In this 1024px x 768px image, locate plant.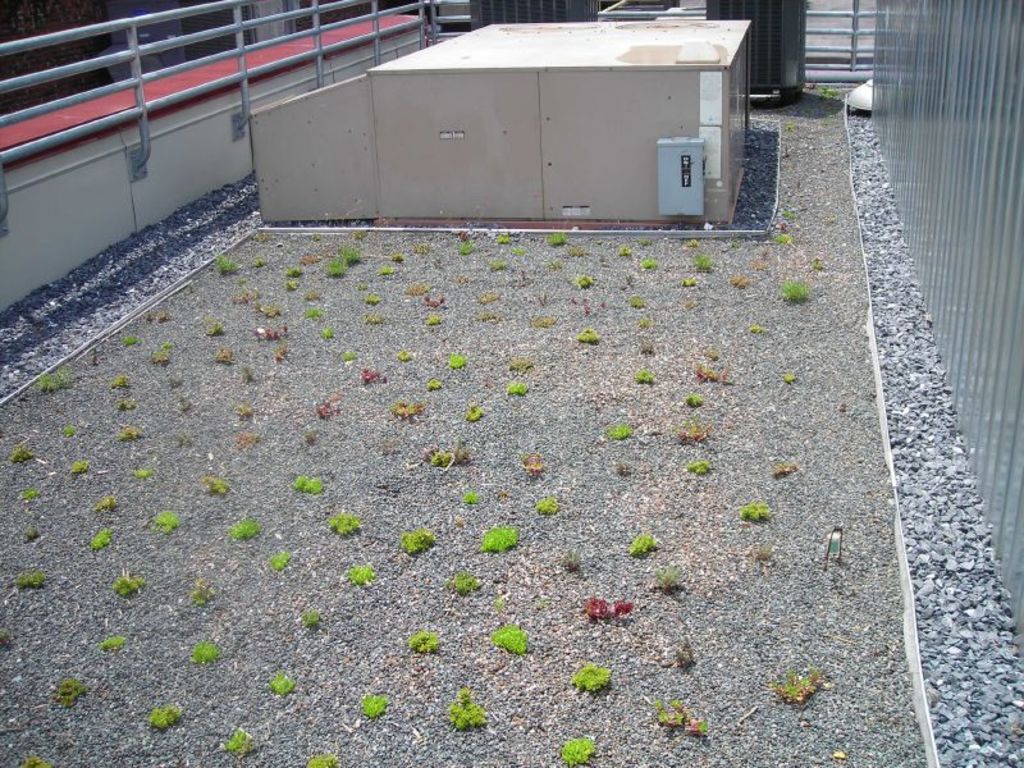
Bounding box: 584/595/635/612.
